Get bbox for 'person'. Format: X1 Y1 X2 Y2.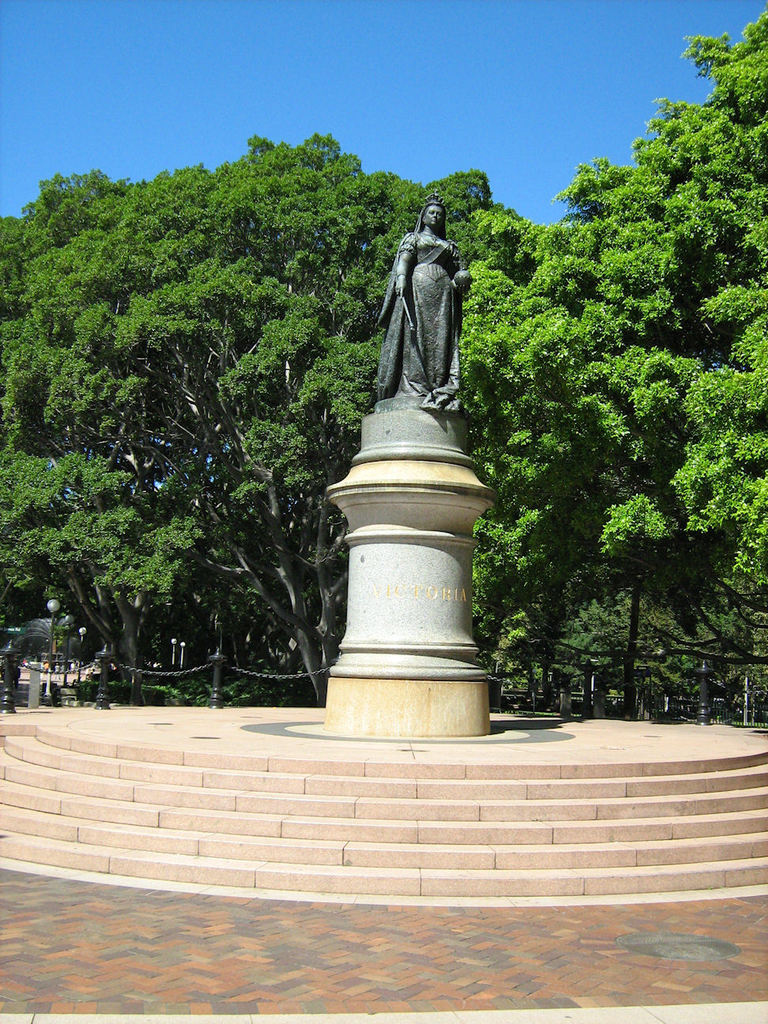
372 186 483 428.
